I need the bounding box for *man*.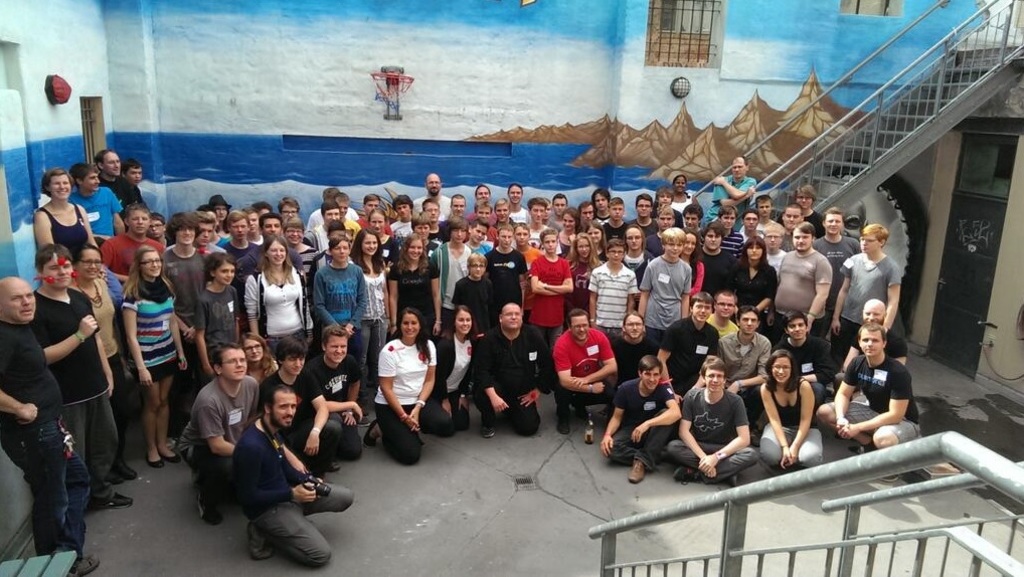
Here it is: box=[257, 336, 346, 476].
